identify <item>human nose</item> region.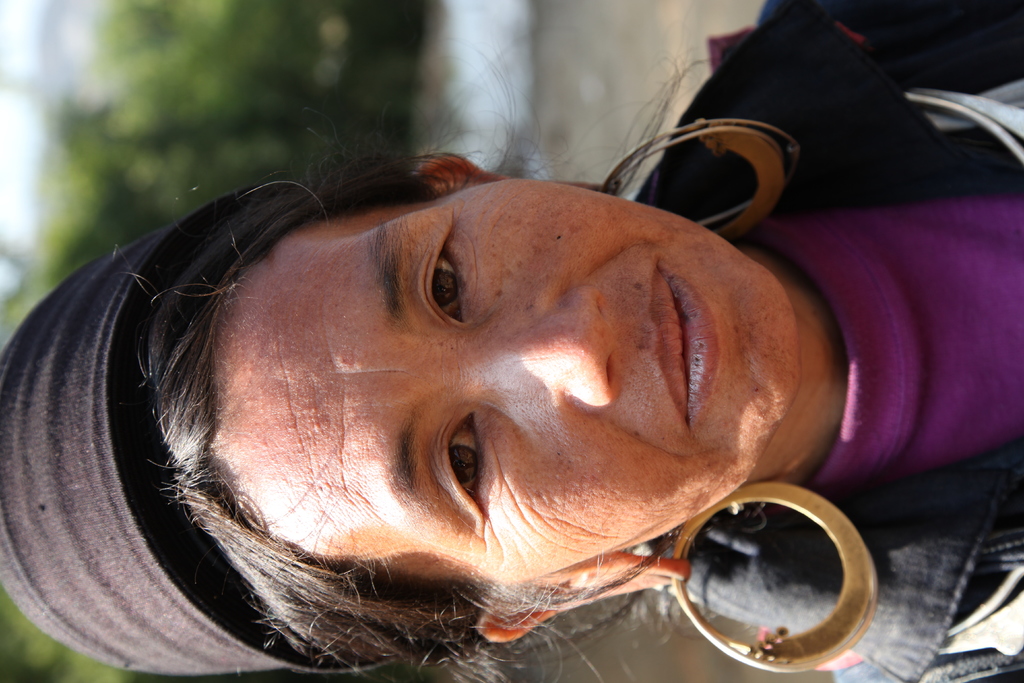
Region: 450/283/612/407.
